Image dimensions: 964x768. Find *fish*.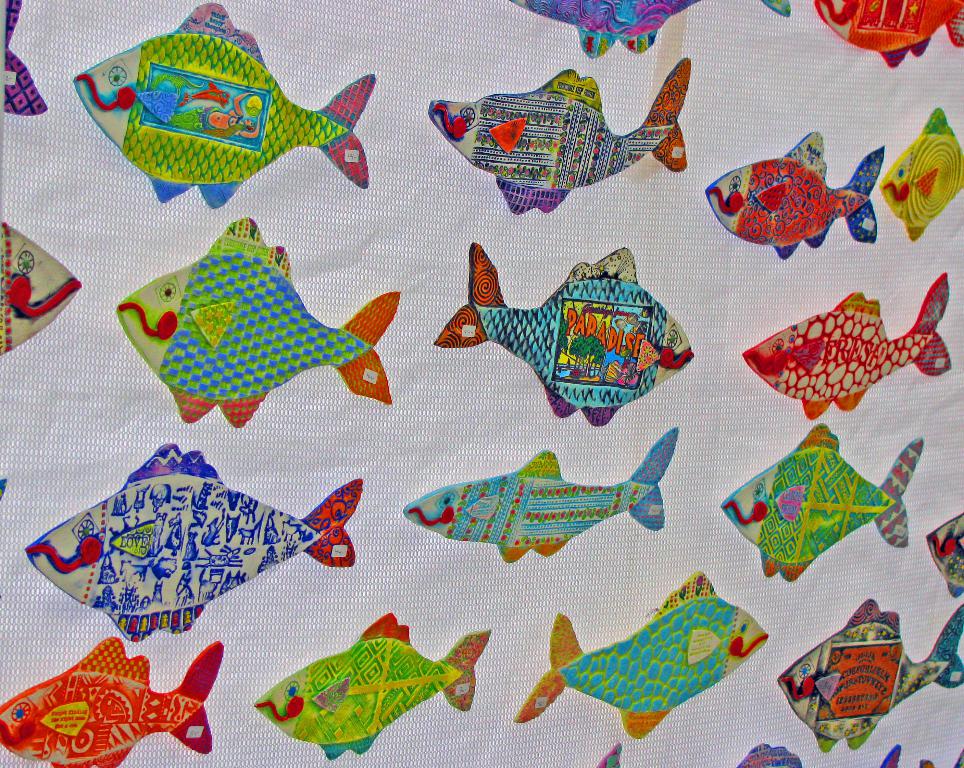
bbox(112, 218, 406, 424).
